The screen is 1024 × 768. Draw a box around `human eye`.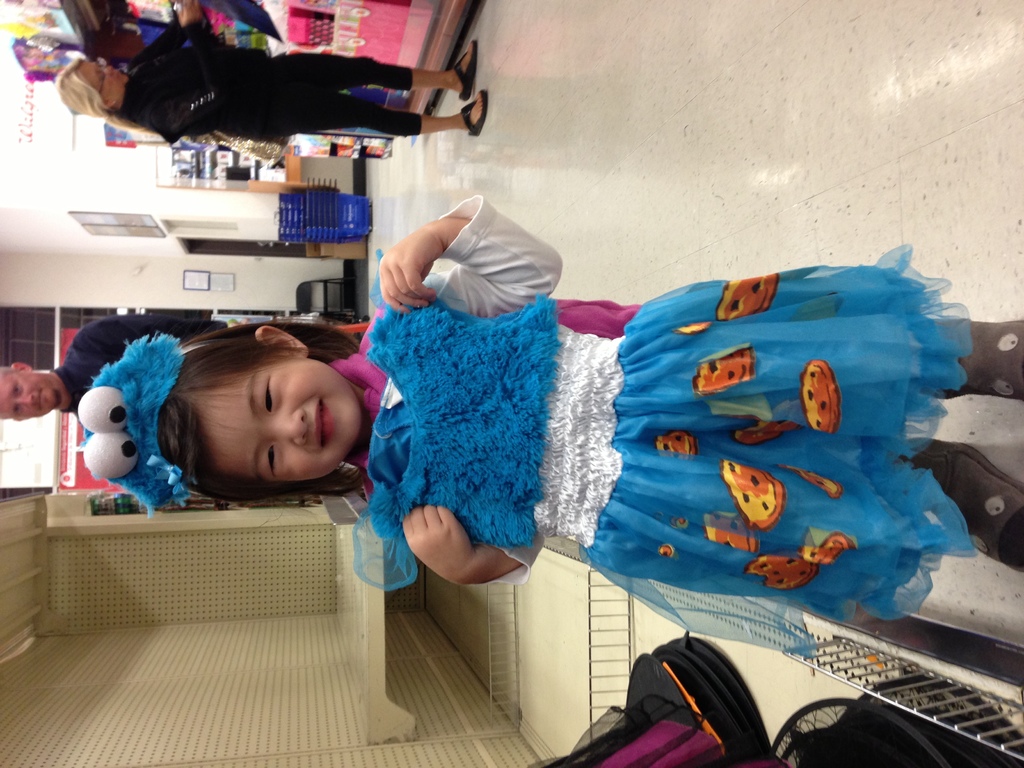
{"left": 258, "top": 445, "right": 278, "bottom": 479}.
